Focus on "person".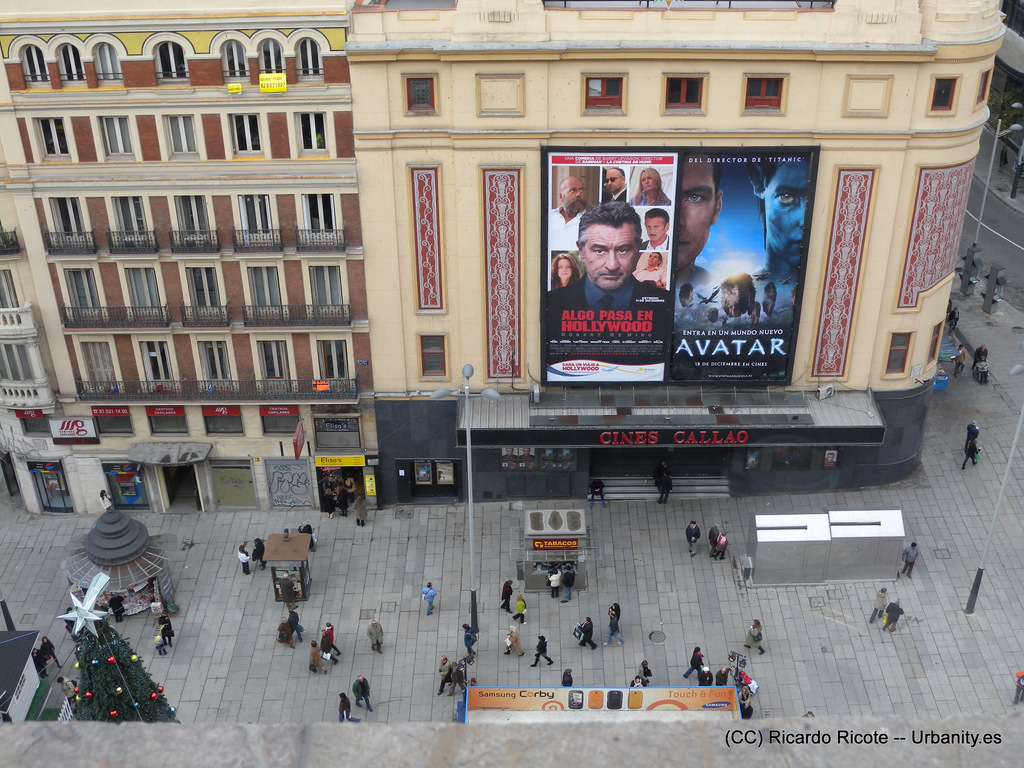
Focused at <bbox>737, 684, 750, 705</bbox>.
